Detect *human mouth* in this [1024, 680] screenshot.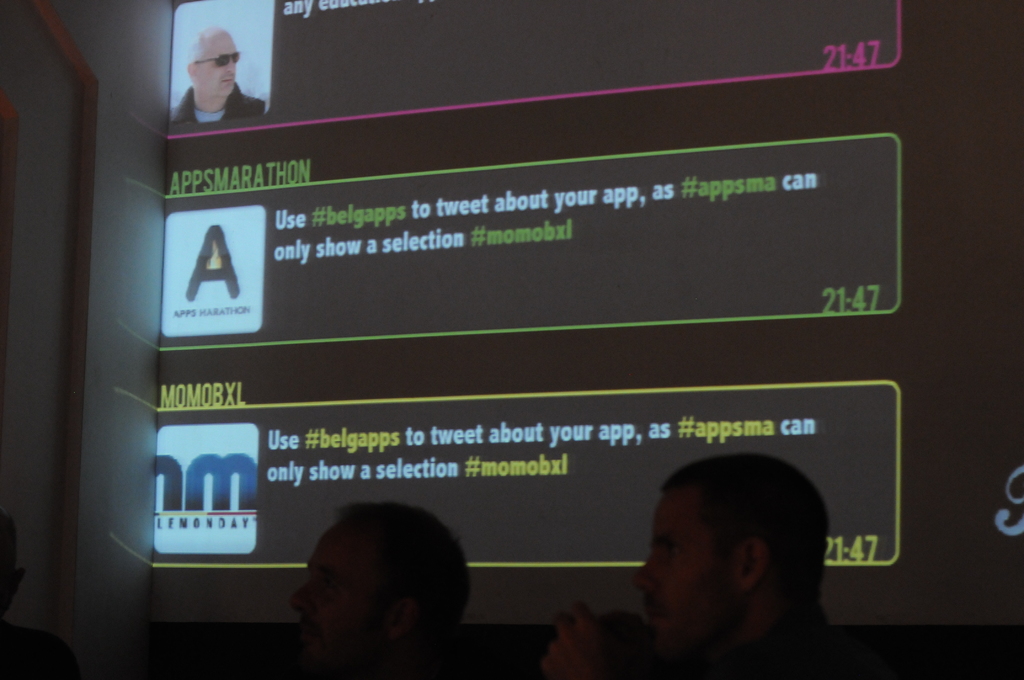
Detection: 222 79 235 84.
